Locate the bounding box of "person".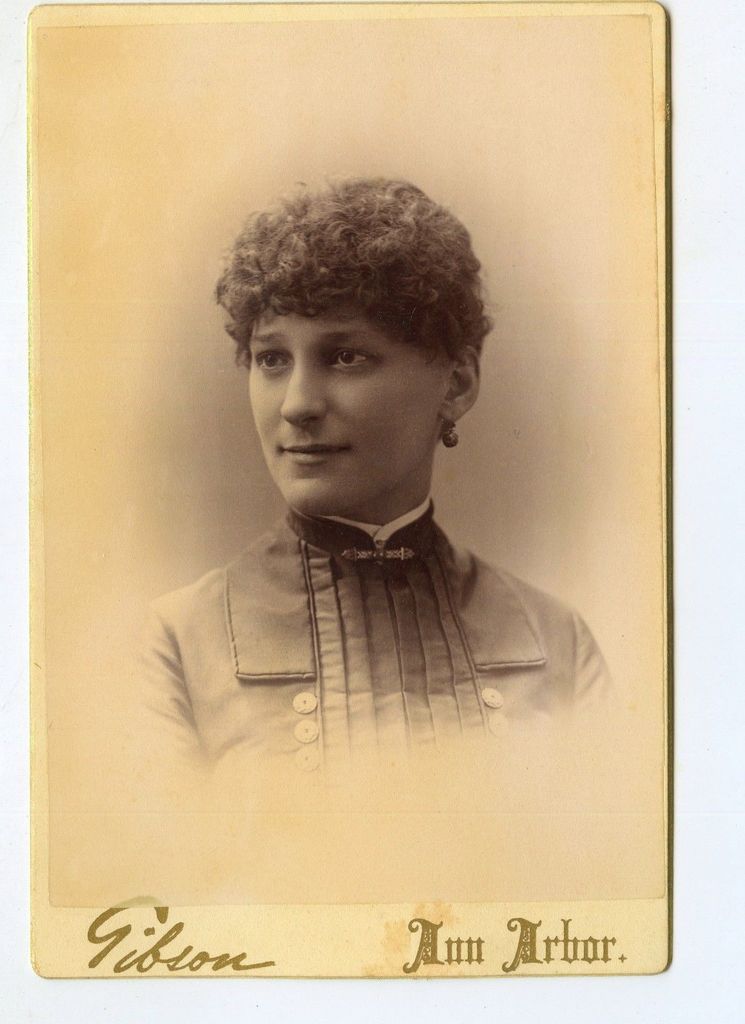
Bounding box: [x1=182, y1=145, x2=541, y2=746].
